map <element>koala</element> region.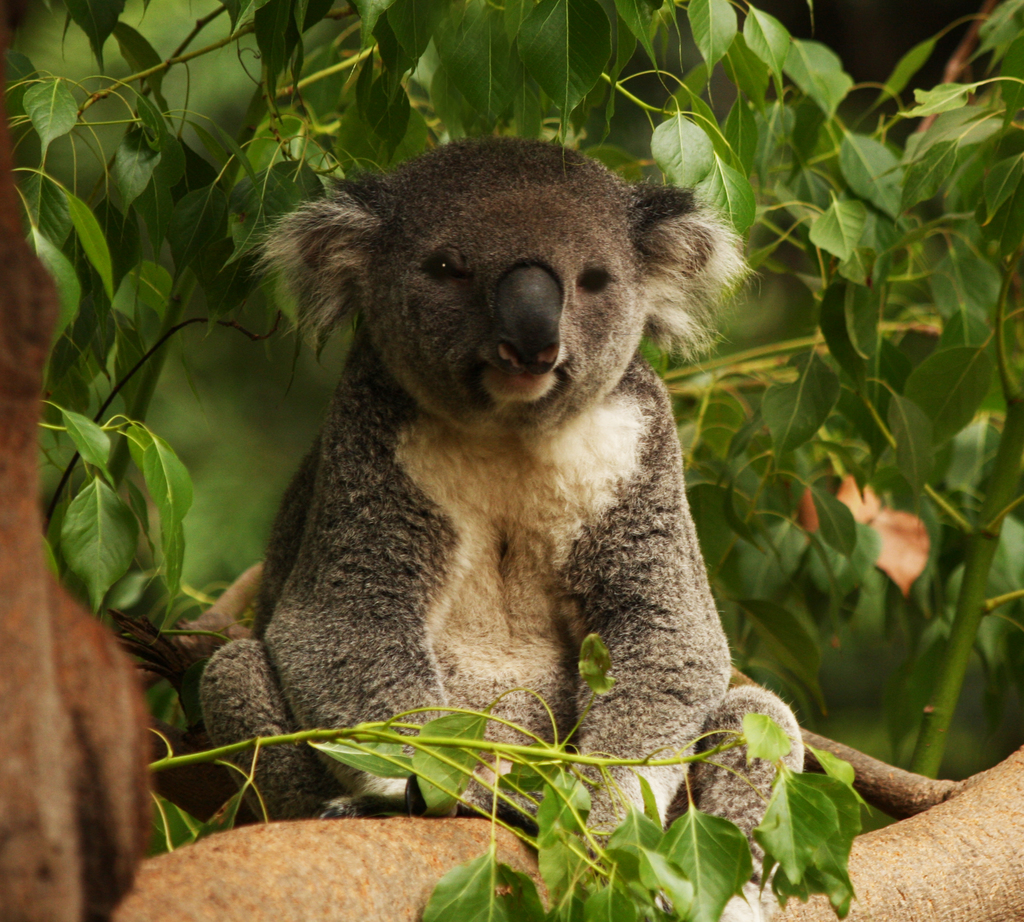
Mapped to <box>198,135,809,921</box>.
